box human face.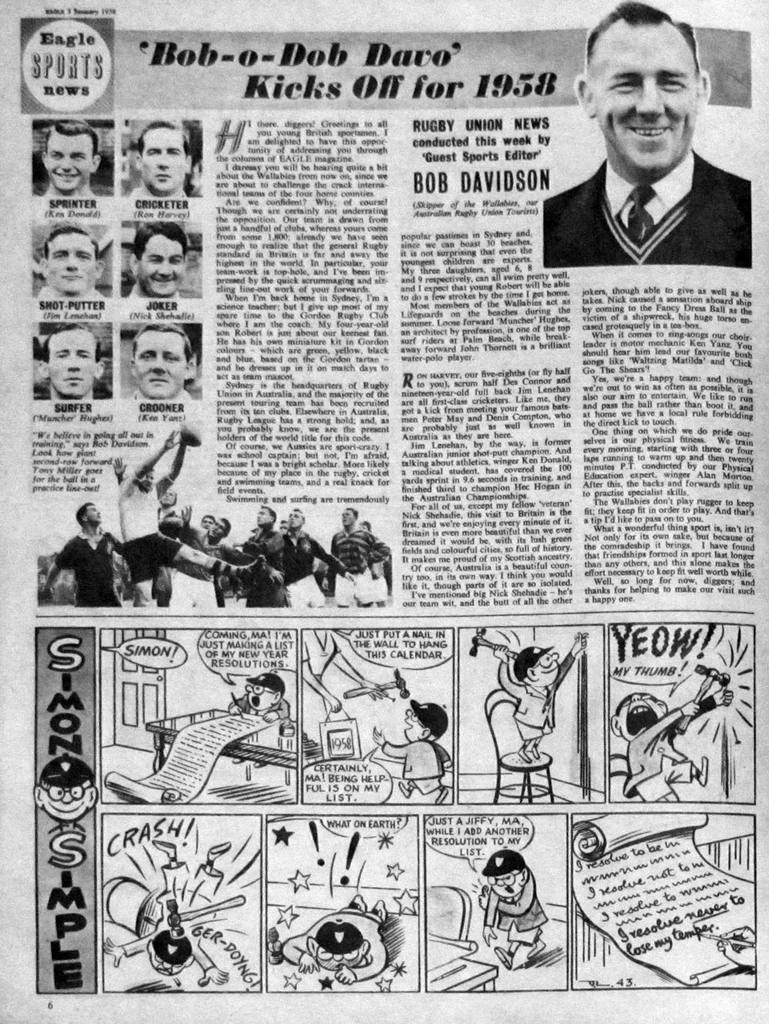
<region>618, 693, 664, 739</region>.
